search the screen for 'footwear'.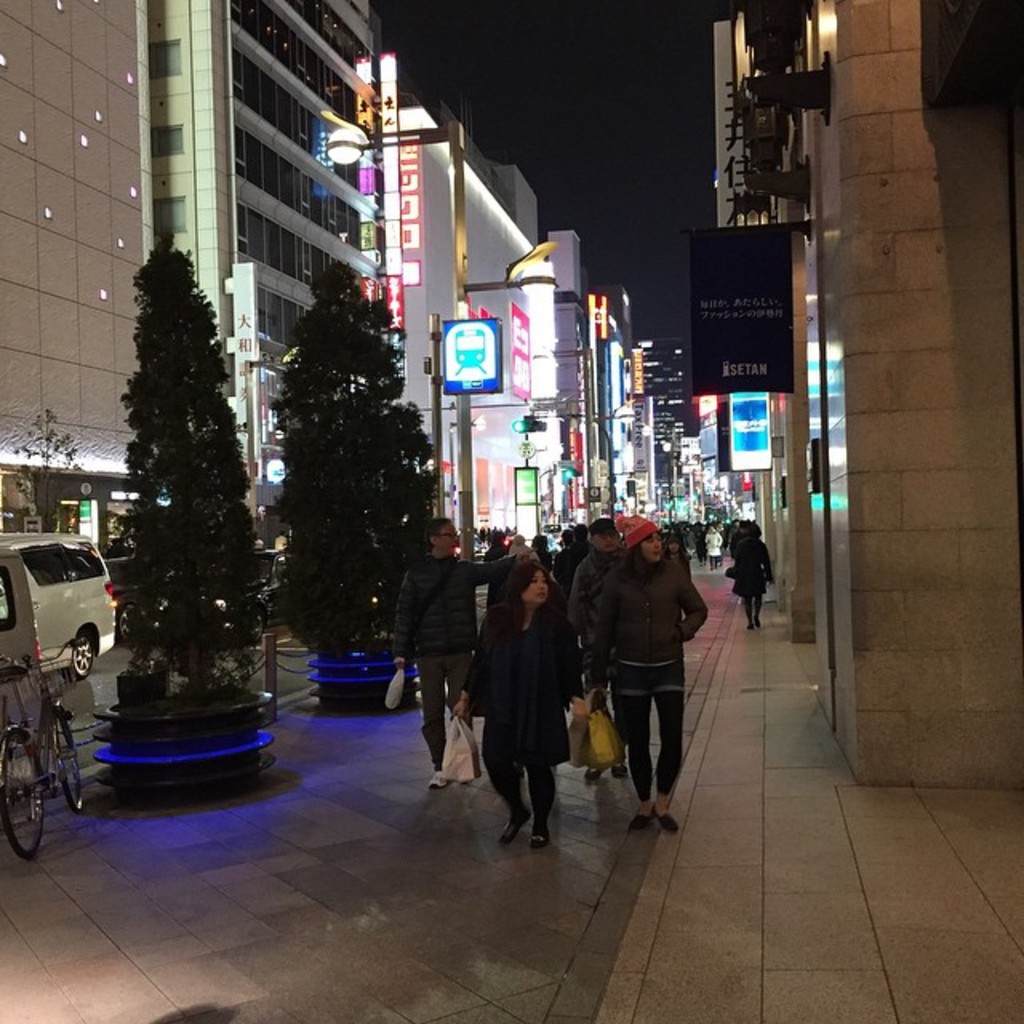
Found at box(426, 773, 450, 794).
